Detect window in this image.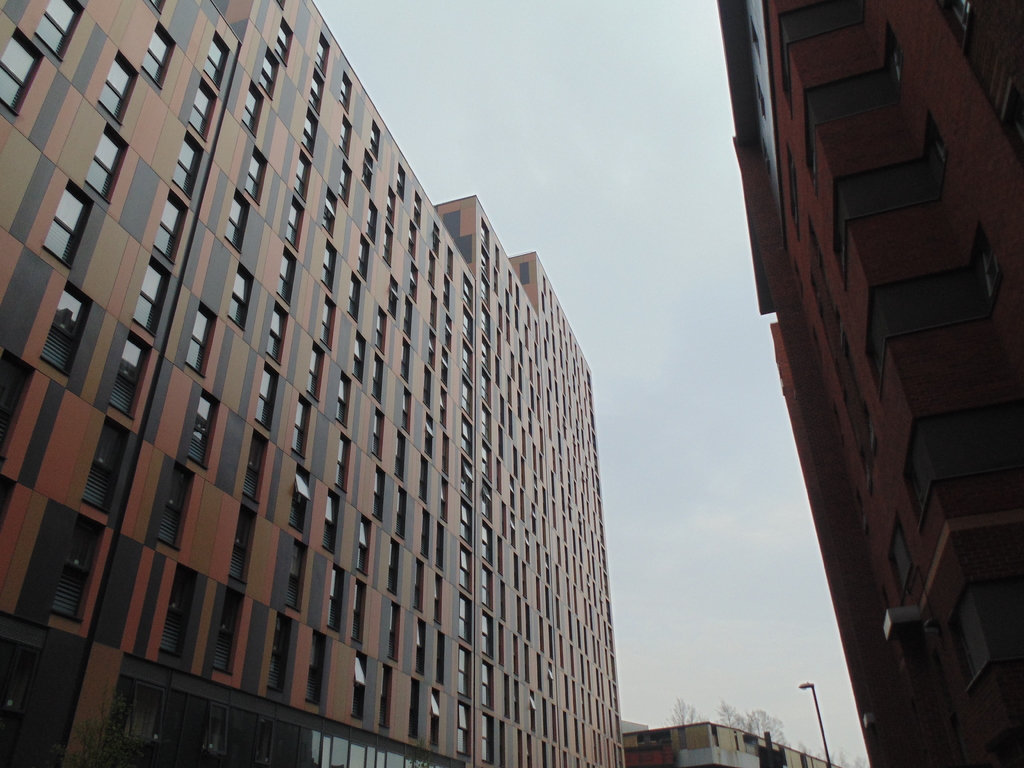
Detection: (x1=291, y1=466, x2=308, y2=529).
